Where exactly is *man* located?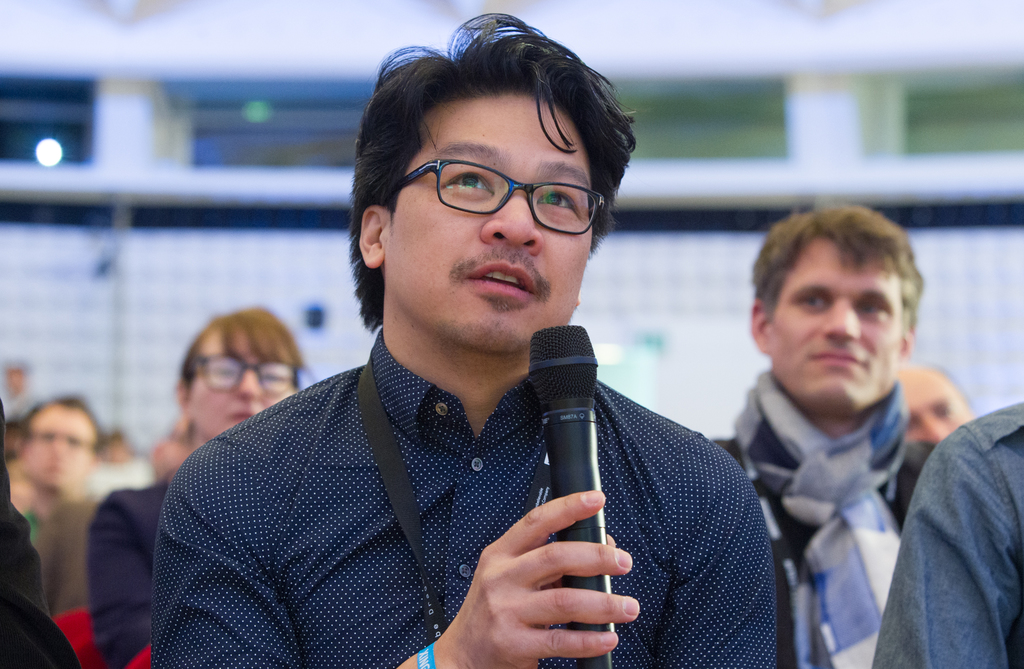
Its bounding box is rect(157, 6, 780, 668).
